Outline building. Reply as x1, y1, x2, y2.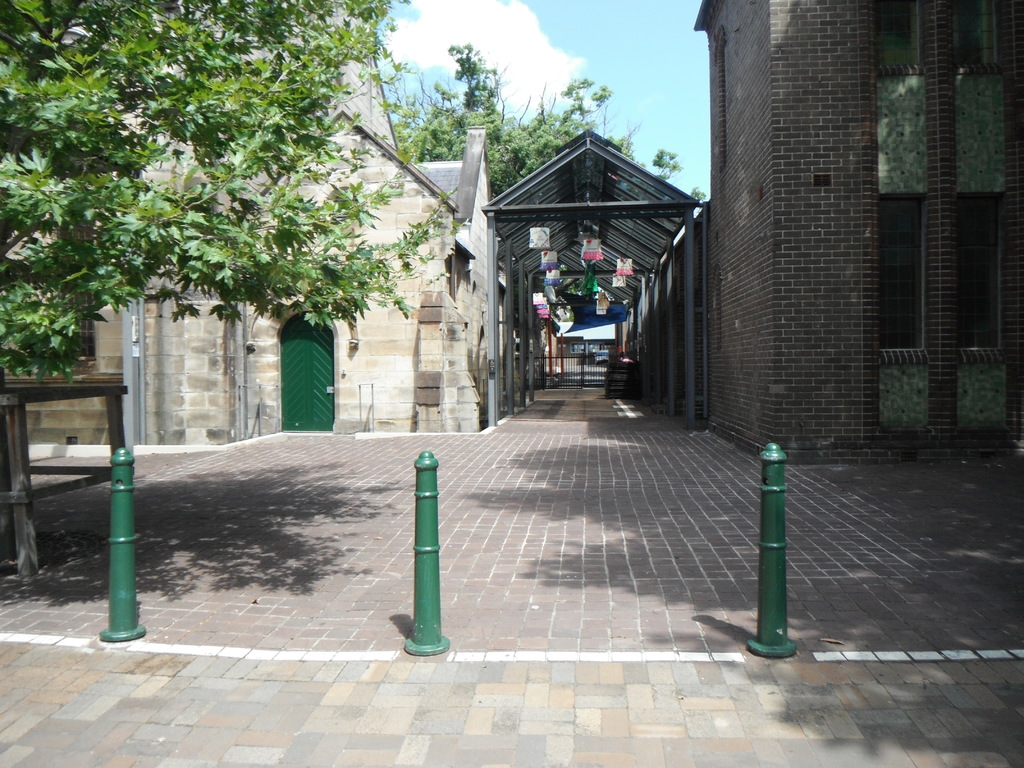
611, 0, 1023, 465.
